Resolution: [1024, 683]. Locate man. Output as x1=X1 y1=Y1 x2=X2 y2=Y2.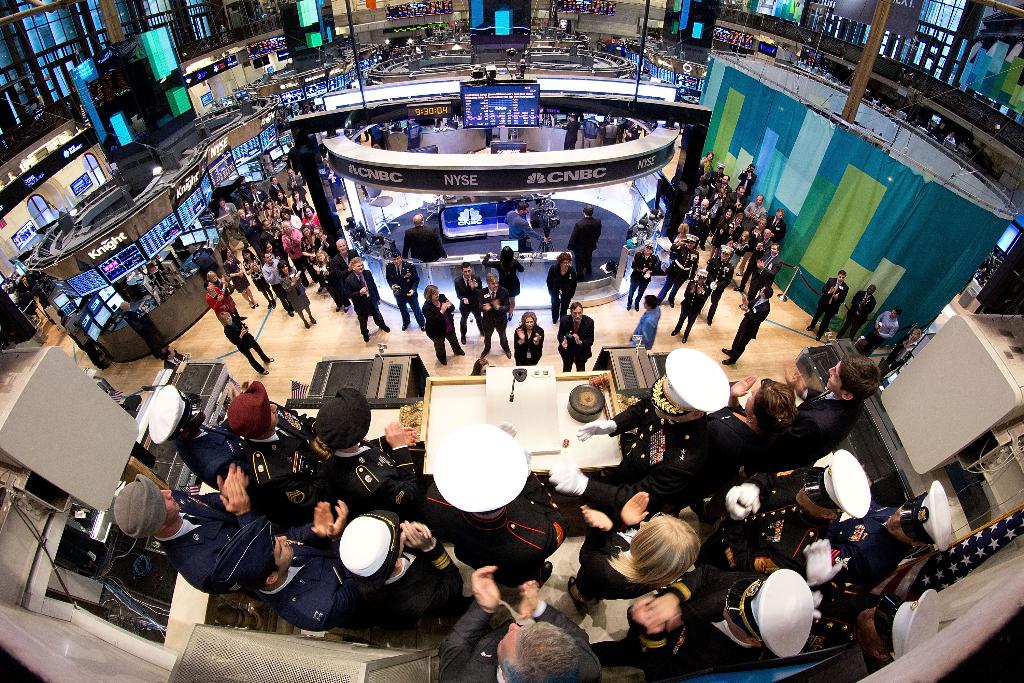
x1=564 y1=201 x2=604 y2=282.
